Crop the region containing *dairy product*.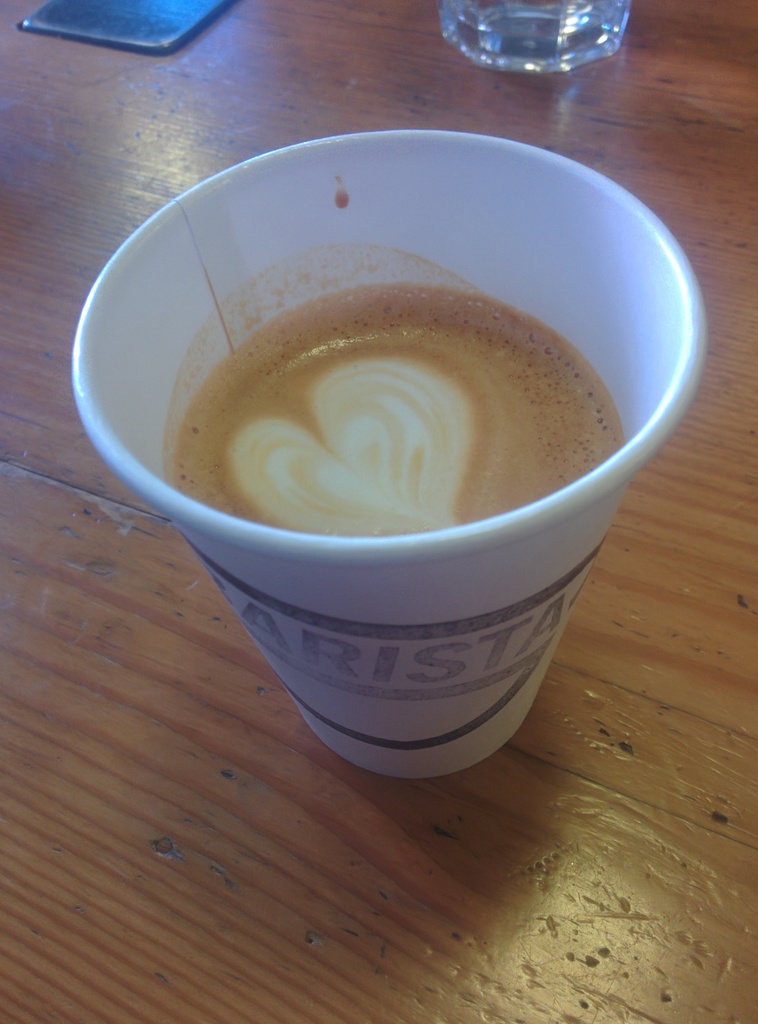
Crop region: 170 285 623 542.
